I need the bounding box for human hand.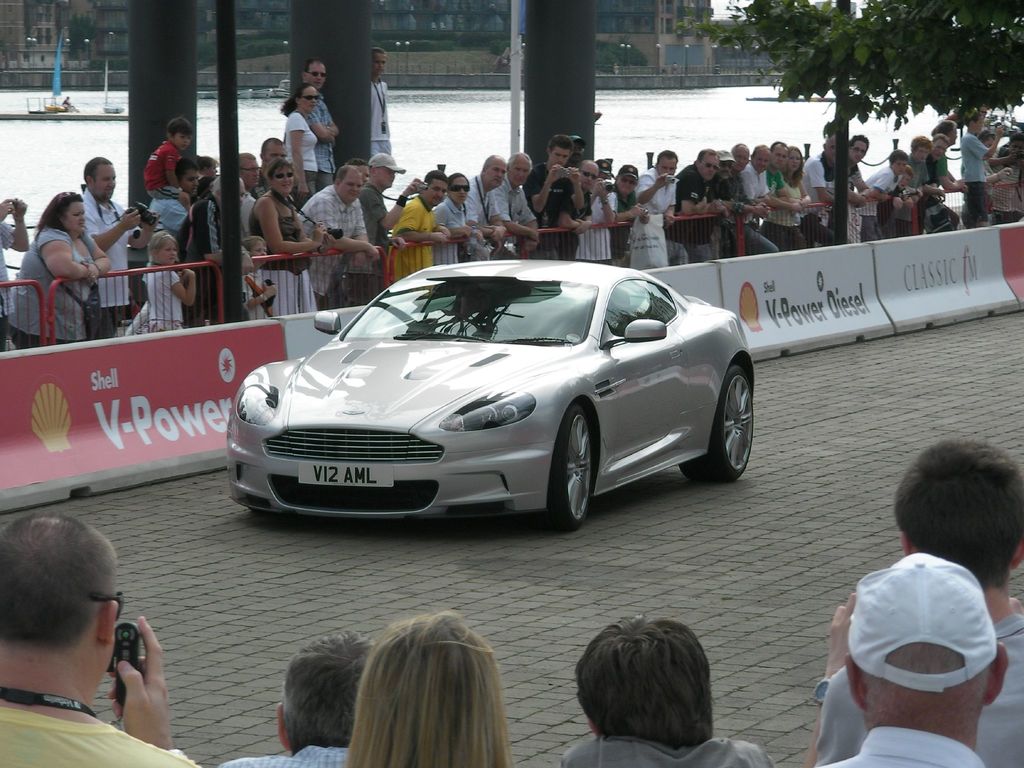
Here it is: left=654, top=175, right=668, bottom=192.
